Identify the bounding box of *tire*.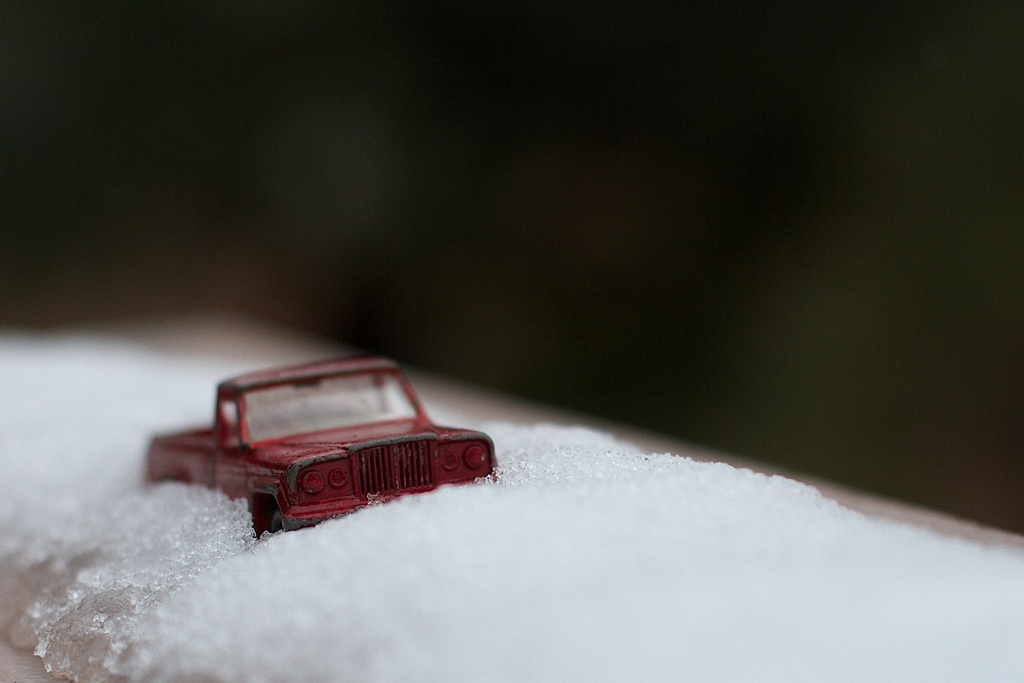
268/511/288/531.
